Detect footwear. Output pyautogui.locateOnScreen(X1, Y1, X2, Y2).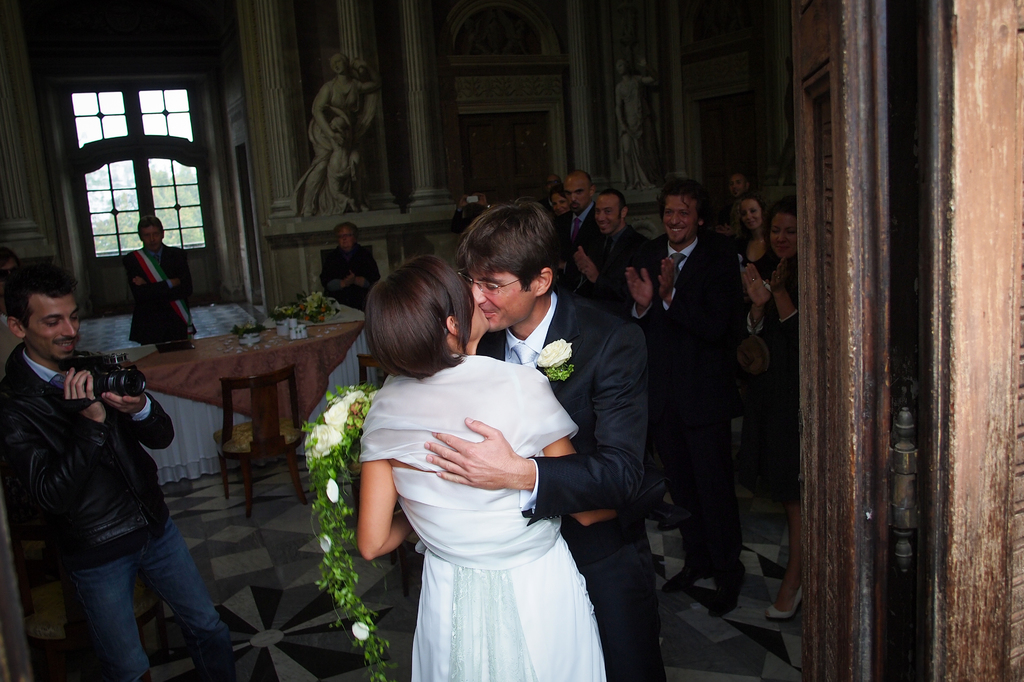
pyautogui.locateOnScreen(707, 587, 741, 619).
